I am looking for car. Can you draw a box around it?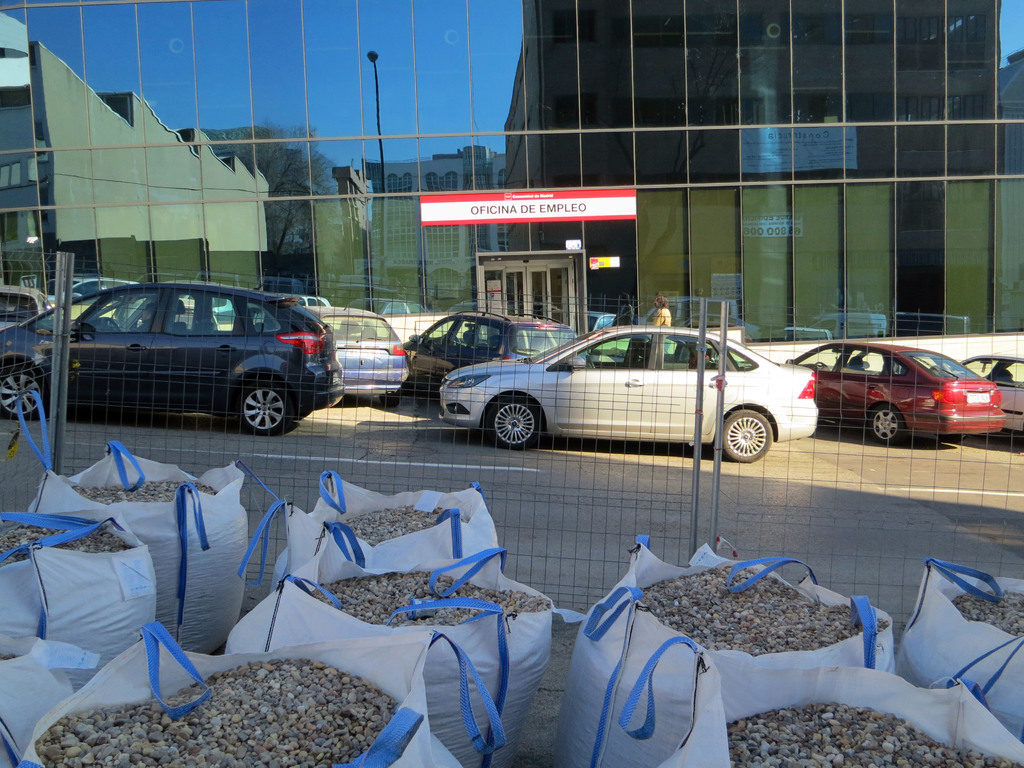
Sure, the bounding box is crop(0, 286, 51, 339).
